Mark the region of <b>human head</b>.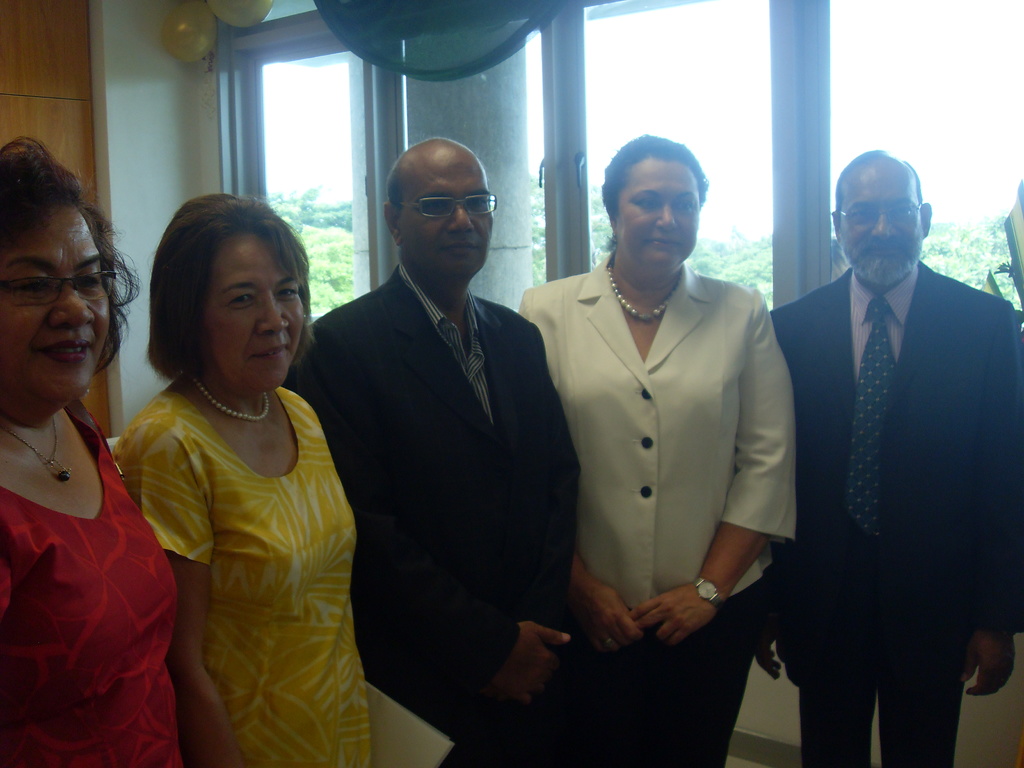
Region: select_region(378, 136, 495, 287).
